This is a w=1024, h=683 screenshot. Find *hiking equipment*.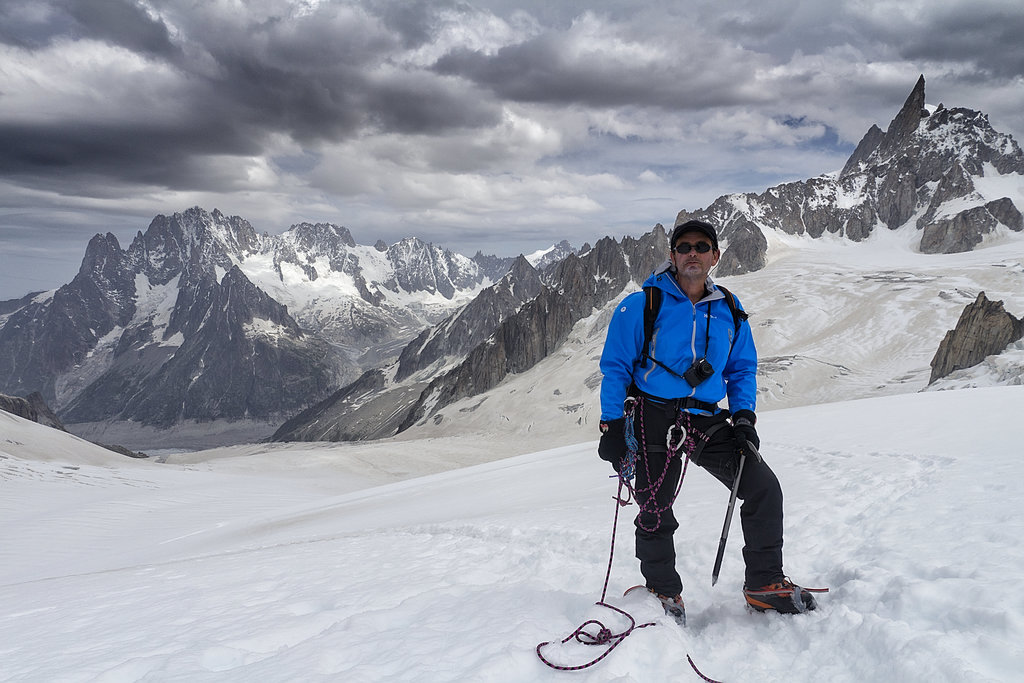
Bounding box: pyautogui.locateOnScreen(712, 432, 762, 589).
